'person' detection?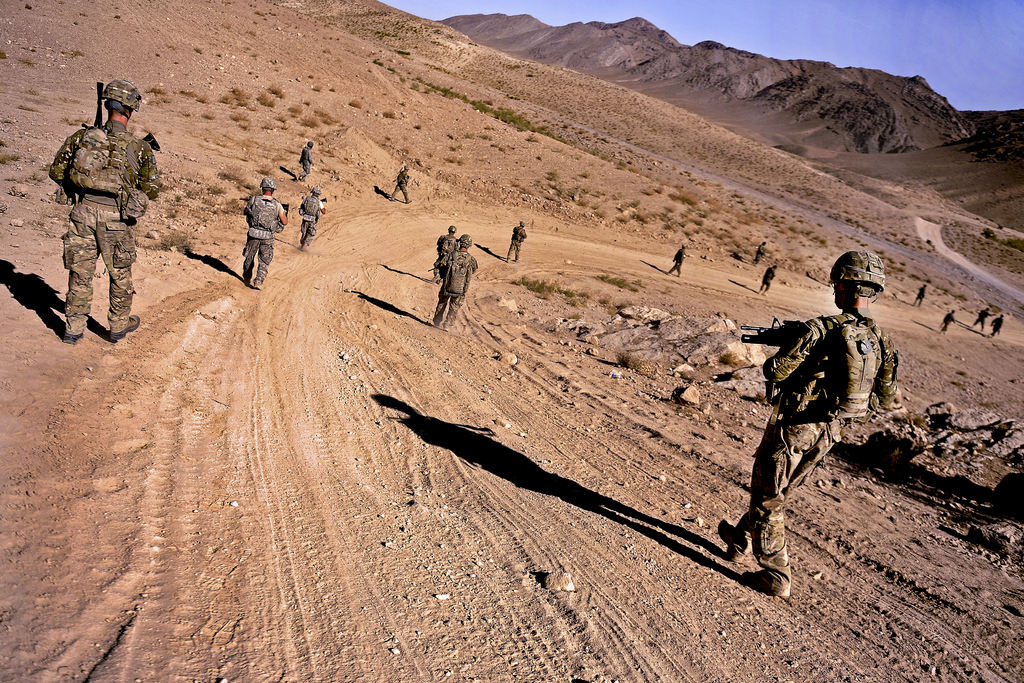
locate(671, 242, 701, 275)
